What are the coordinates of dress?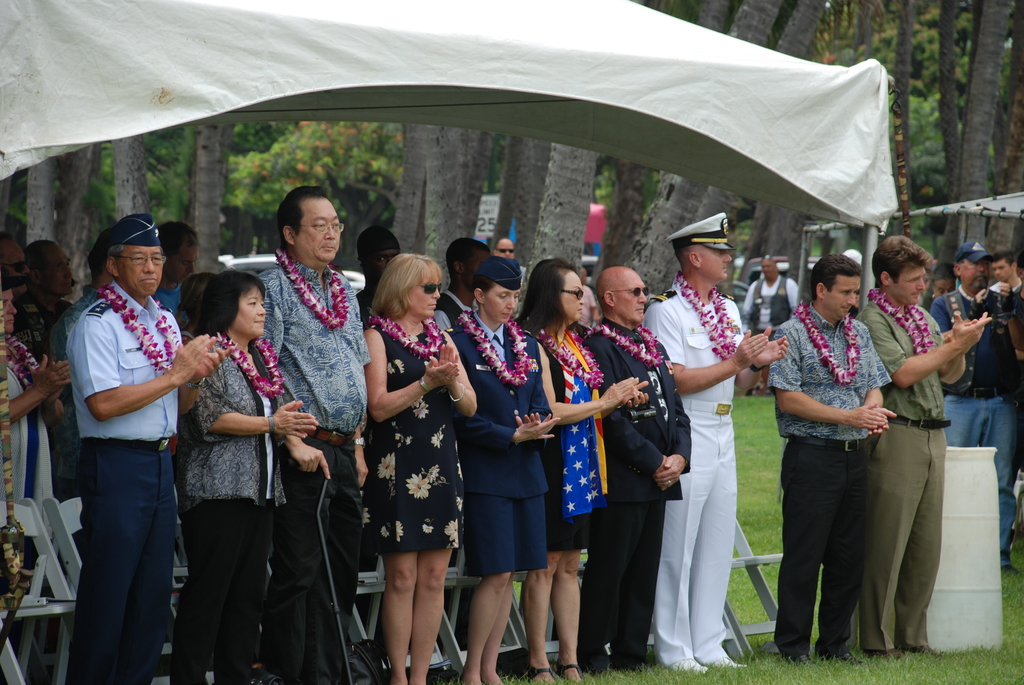
Rect(538, 342, 590, 552).
